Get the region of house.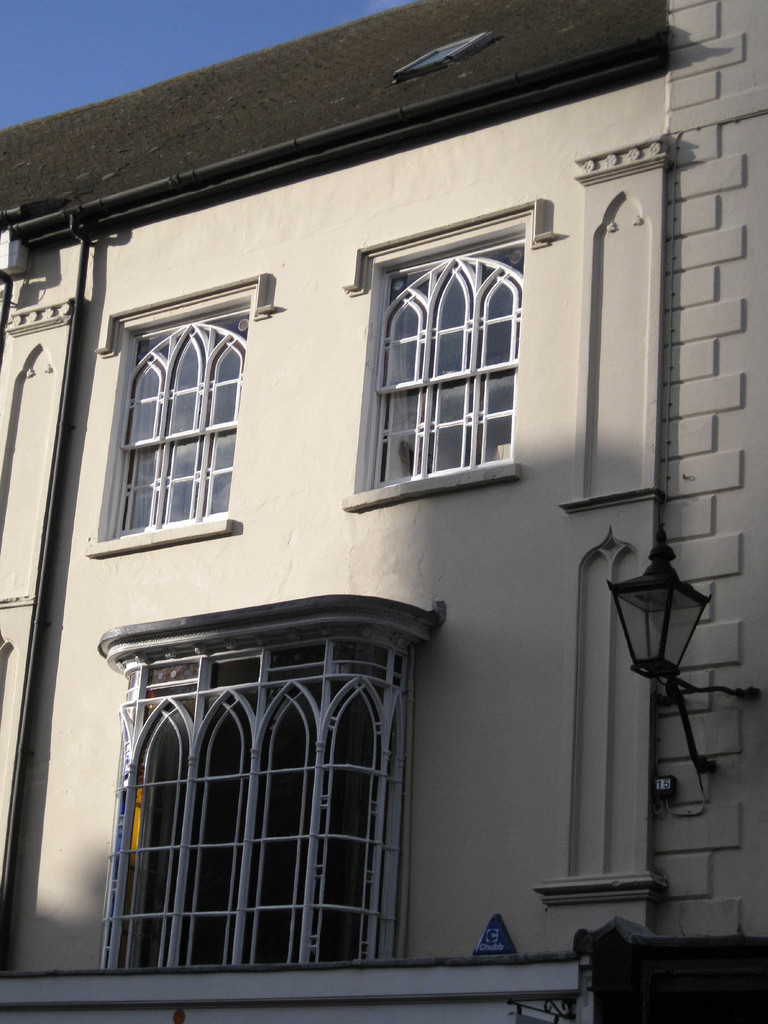
pyautogui.locateOnScreen(0, 0, 767, 1023).
